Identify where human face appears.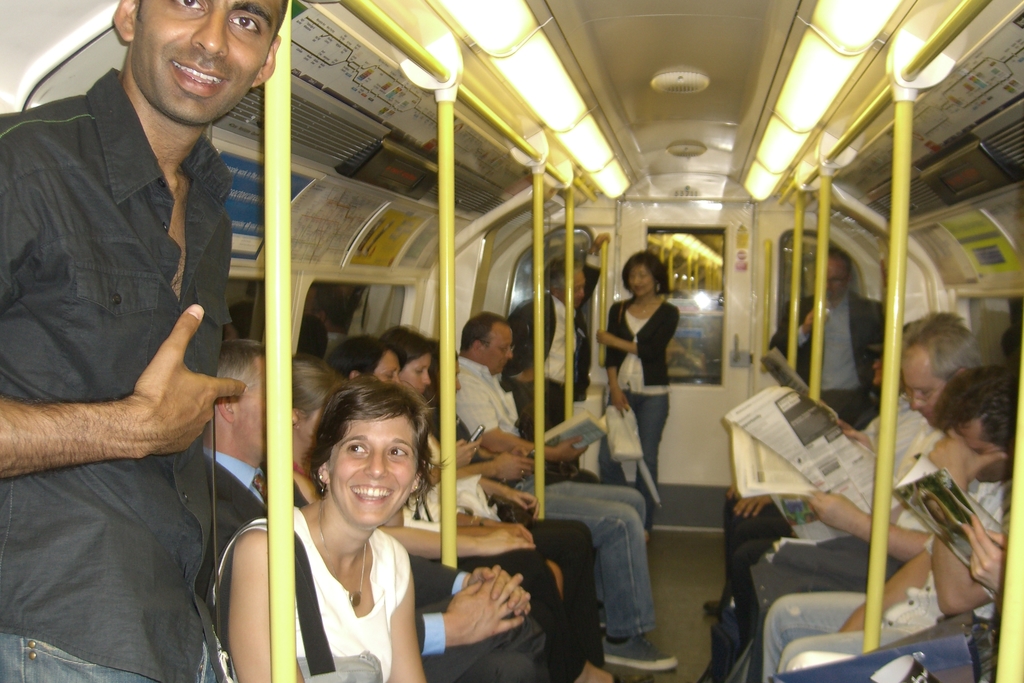
Appears at (566, 273, 585, 307).
